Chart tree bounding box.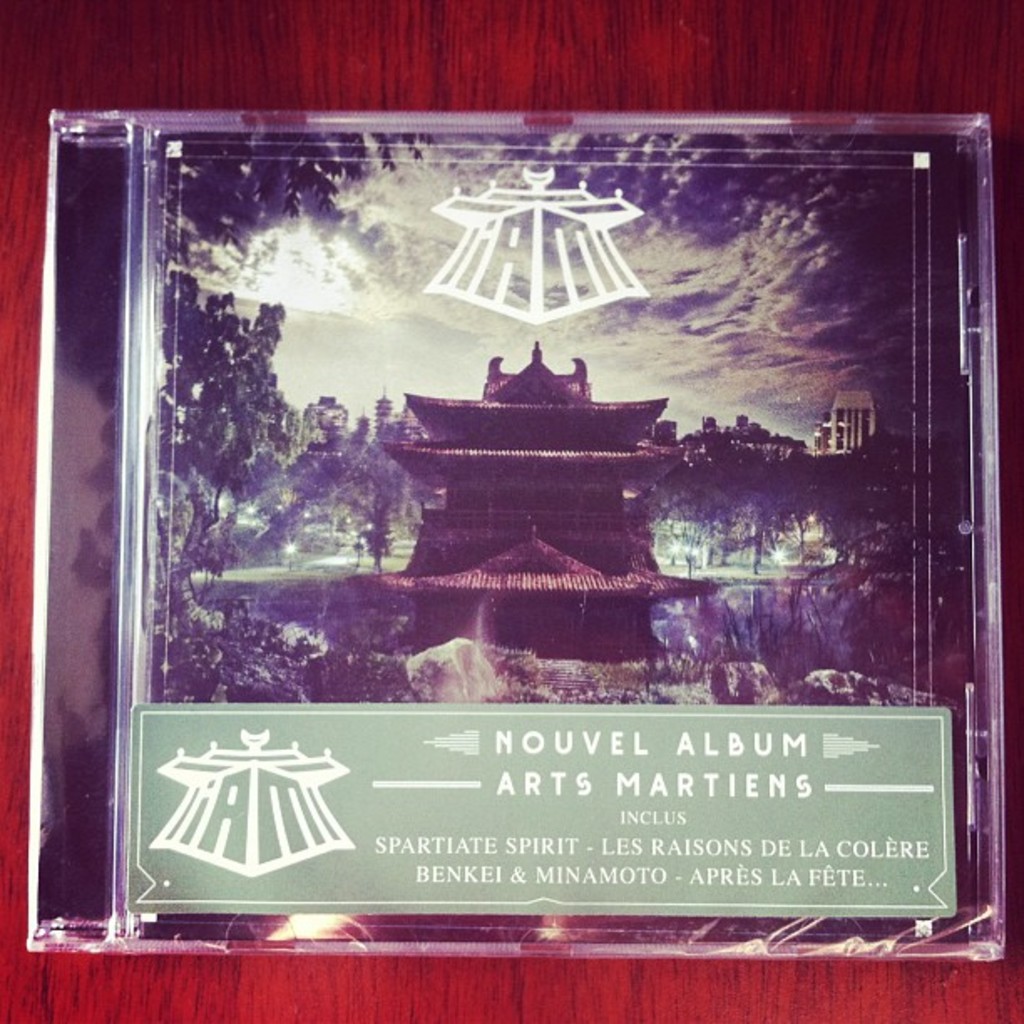
Charted: left=159, top=273, right=293, bottom=574.
